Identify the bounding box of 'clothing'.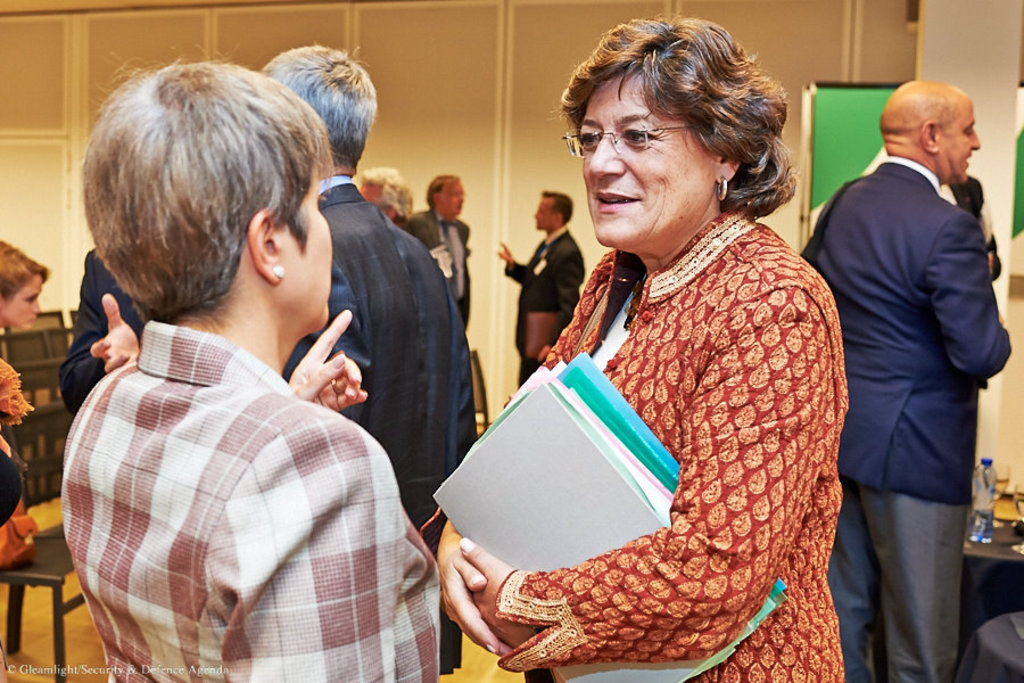
box(499, 222, 584, 382).
